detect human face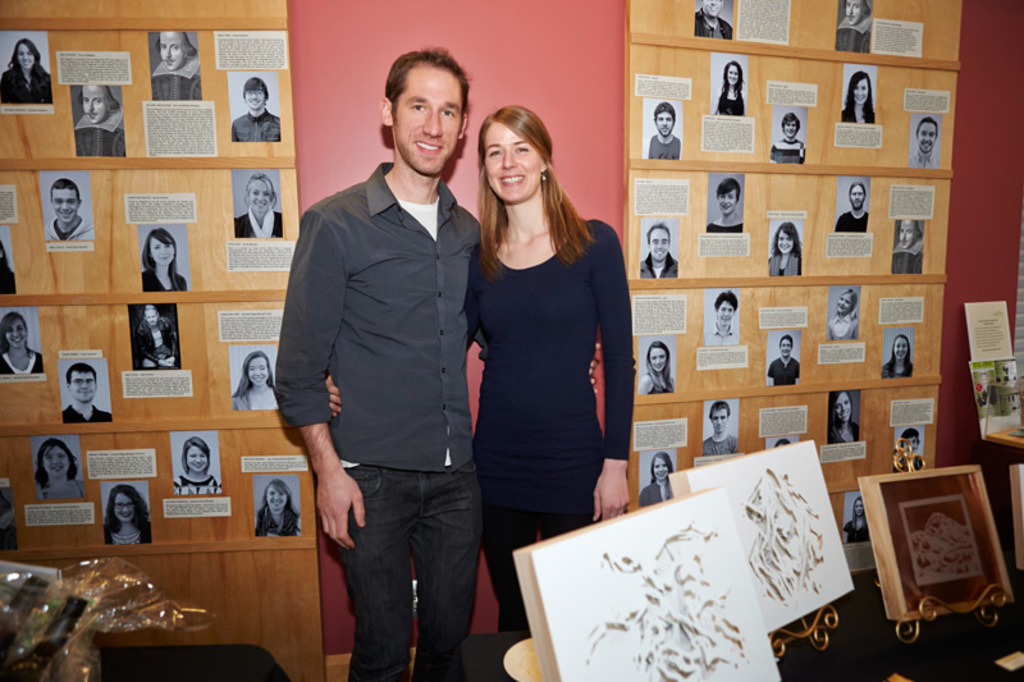
bbox=[717, 183, 736, 214]
